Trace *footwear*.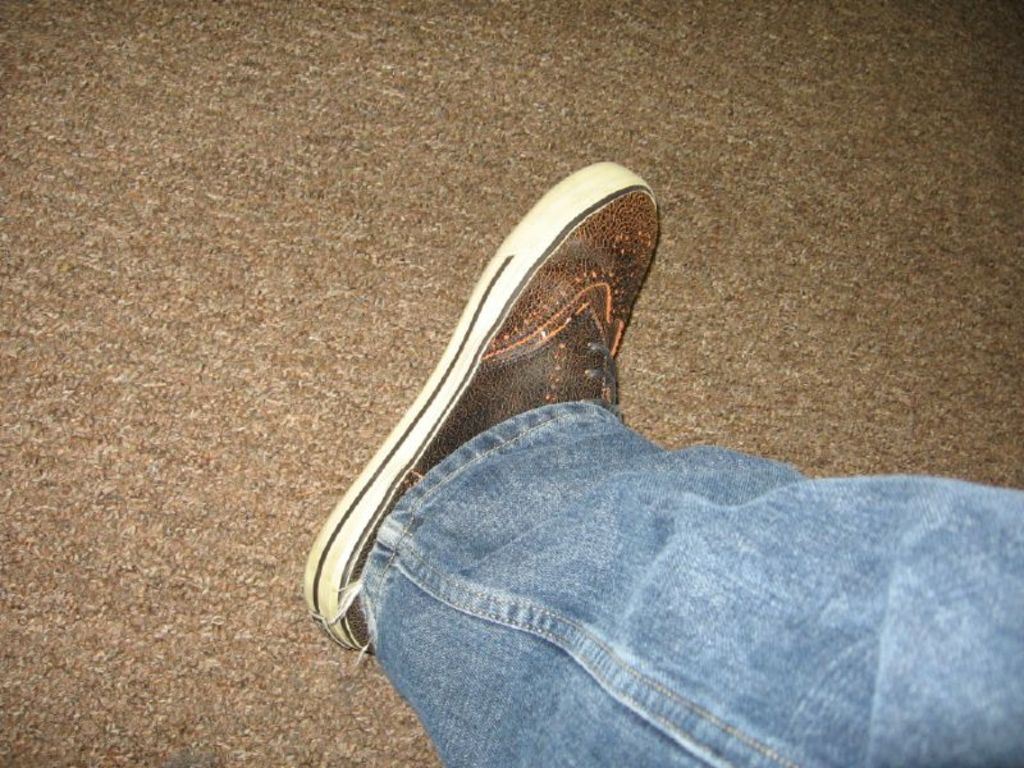
Traced to left=325, top=189, right=685, bottom=556.
